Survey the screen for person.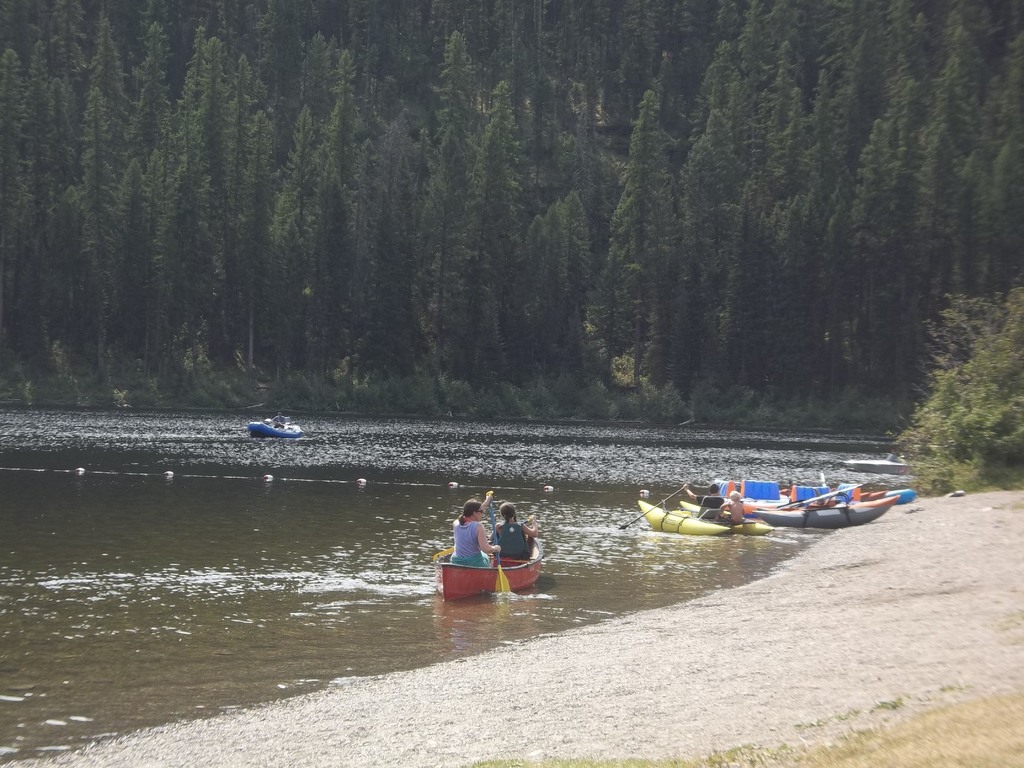
Survey found: box=[267, 409, 285, 433].
